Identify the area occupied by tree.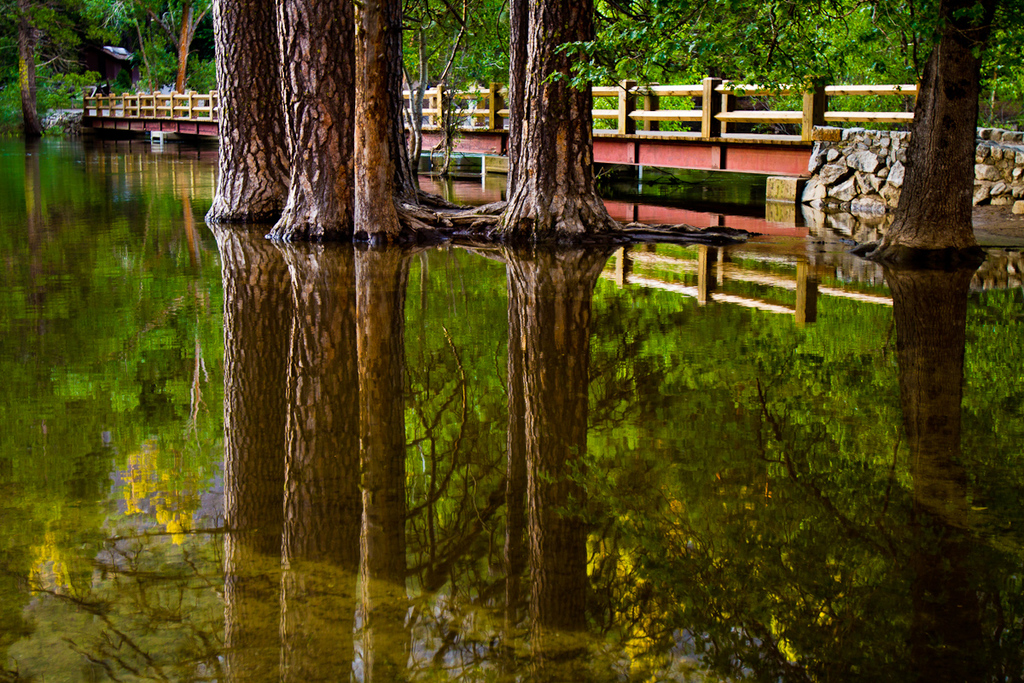
Area: [x1=0, y1=0, x2=73, y2=138].
